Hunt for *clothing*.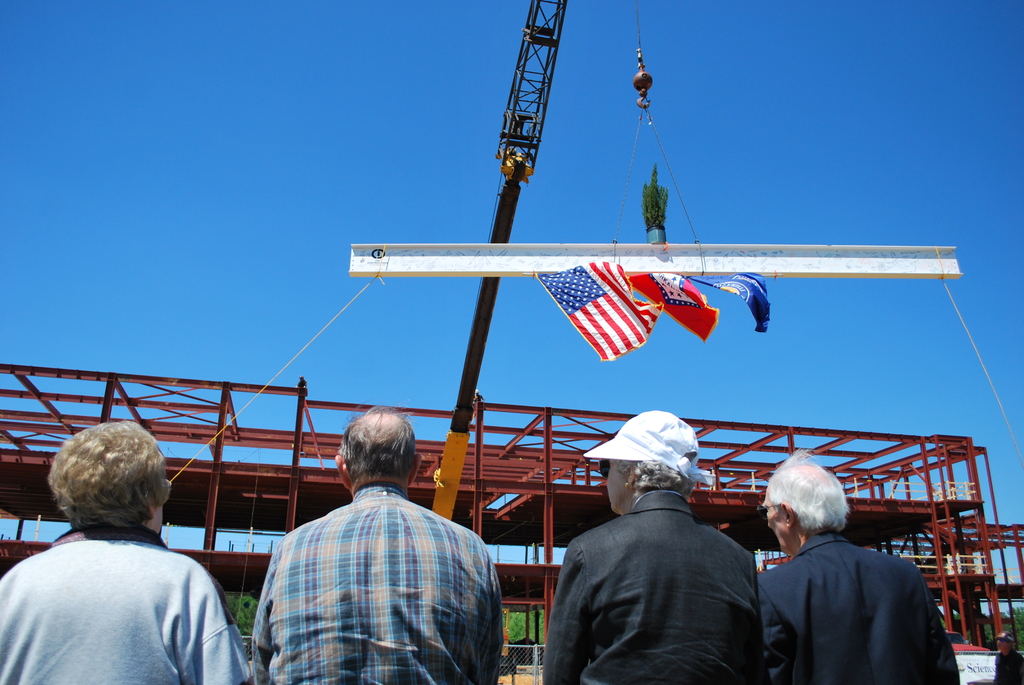
Hunted down at l=239, t=486, r=507, b=684.
